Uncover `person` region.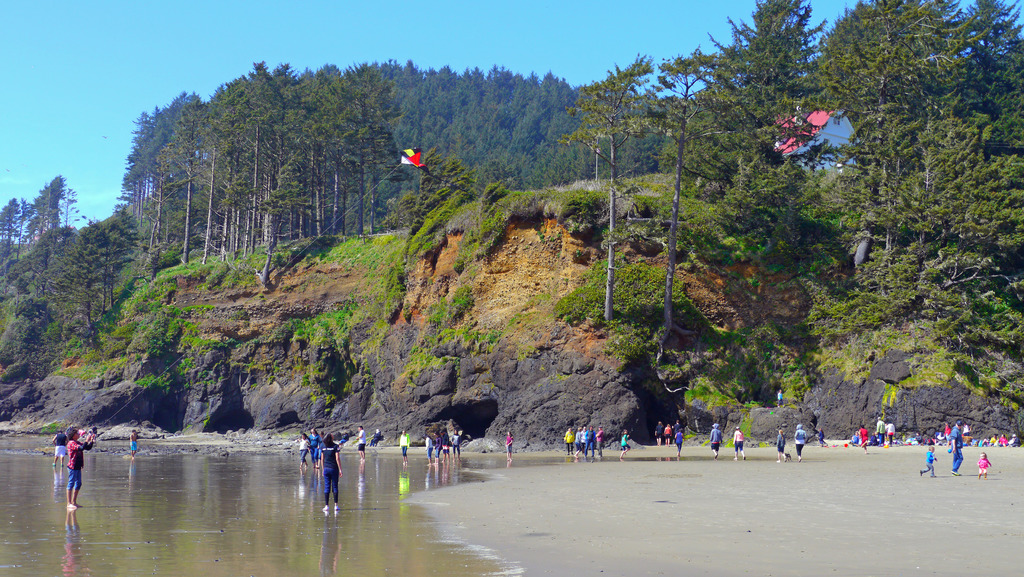
Uncovered: l=949, t=418, r=963, b=473.
